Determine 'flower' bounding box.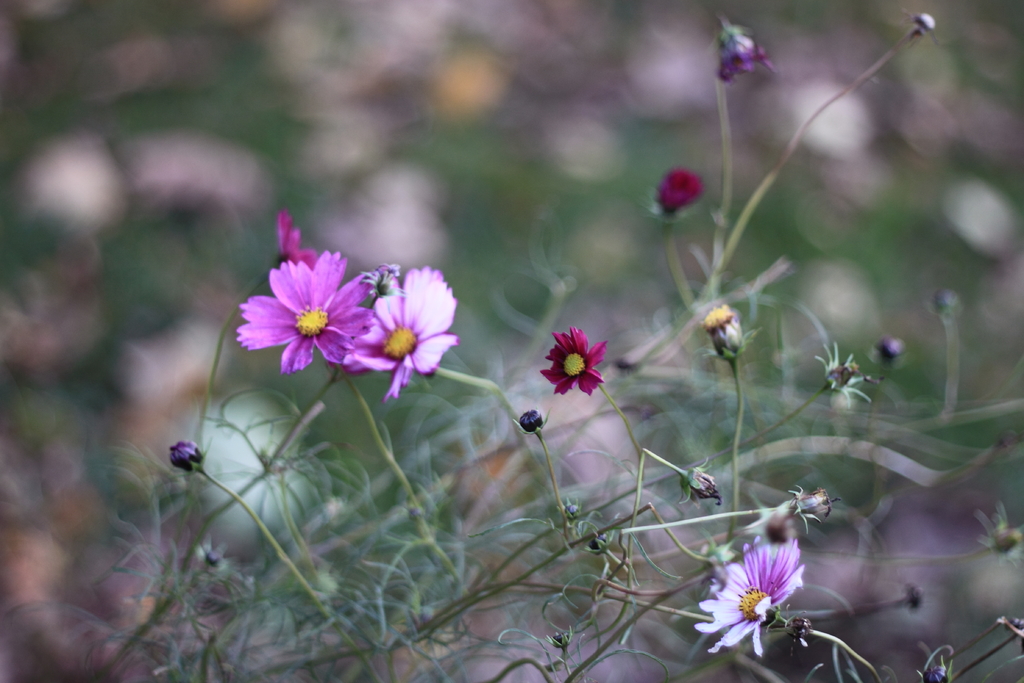
Determined: (815,344,872,404).
